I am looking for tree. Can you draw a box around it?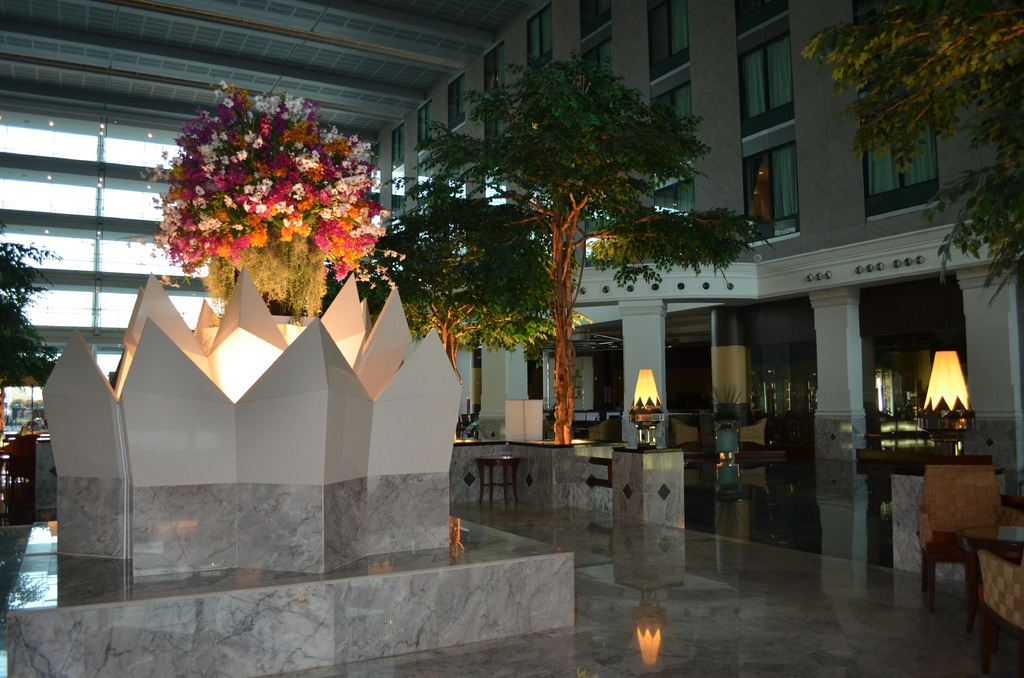
Sure, the bounding box is x1=341, y1=190, x2=584, y2=410.
